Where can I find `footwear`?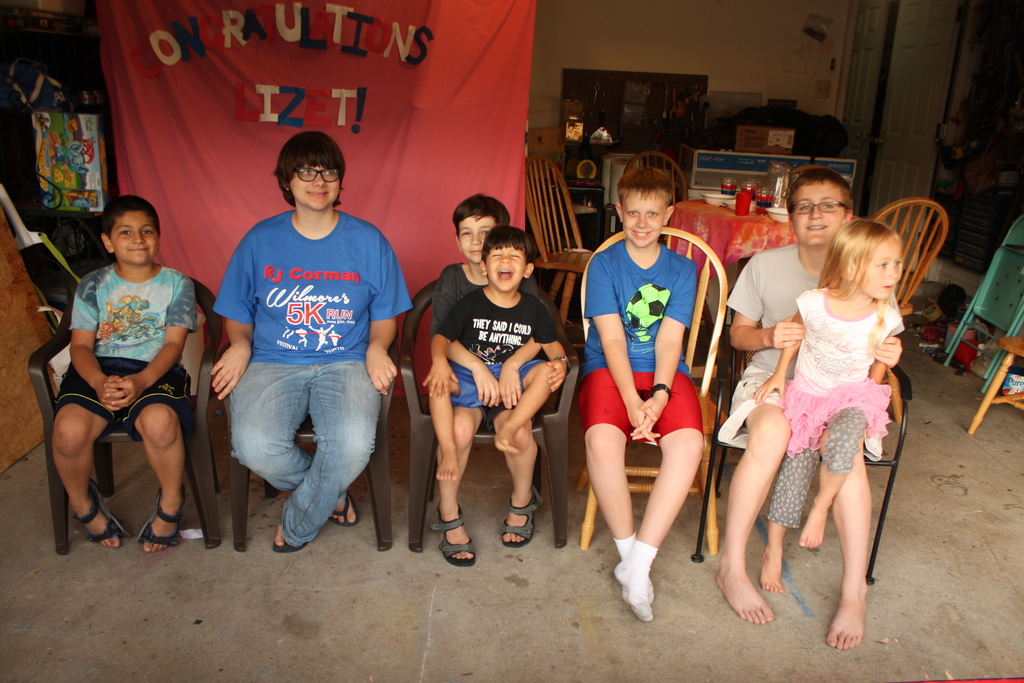
You can find it at Rect(271, 523, 305, 551).
